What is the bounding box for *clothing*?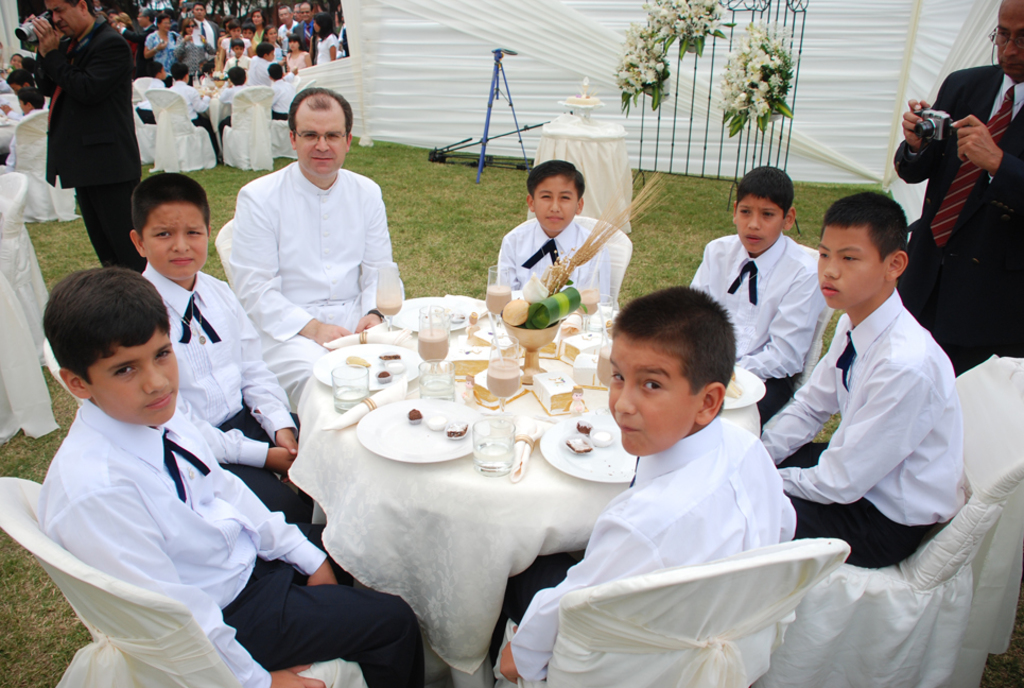
bbox=[694, 234, 823, 424].
